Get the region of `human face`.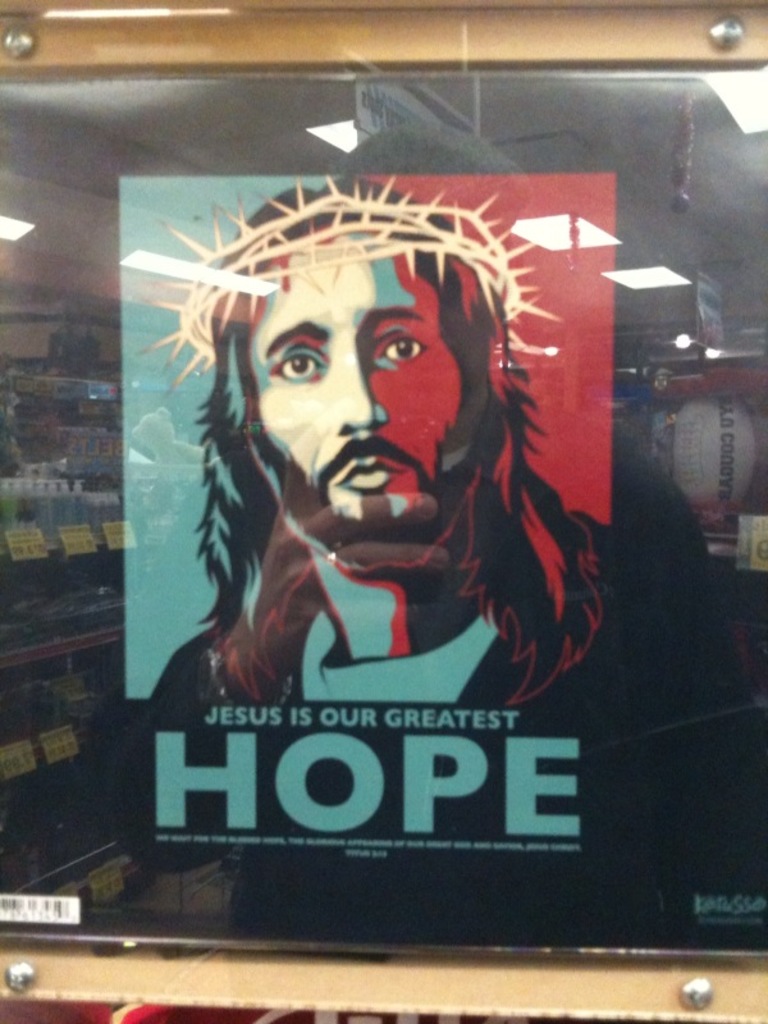
l=243, t=223, r=466, b=544.
